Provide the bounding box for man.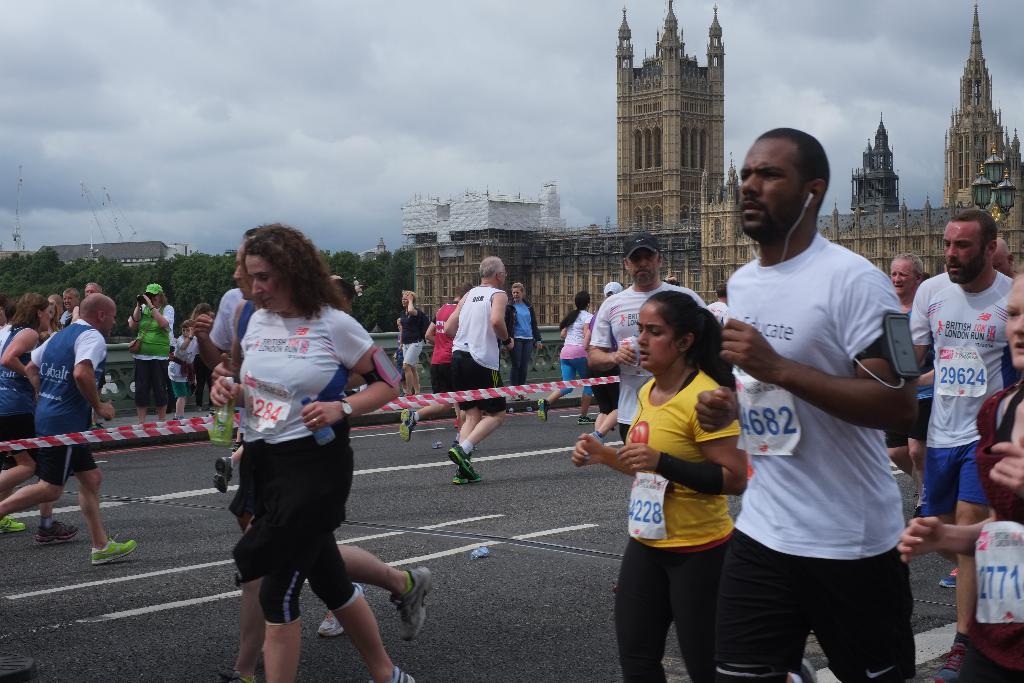
x1=59 y1=286 x2=78 y2=325.
